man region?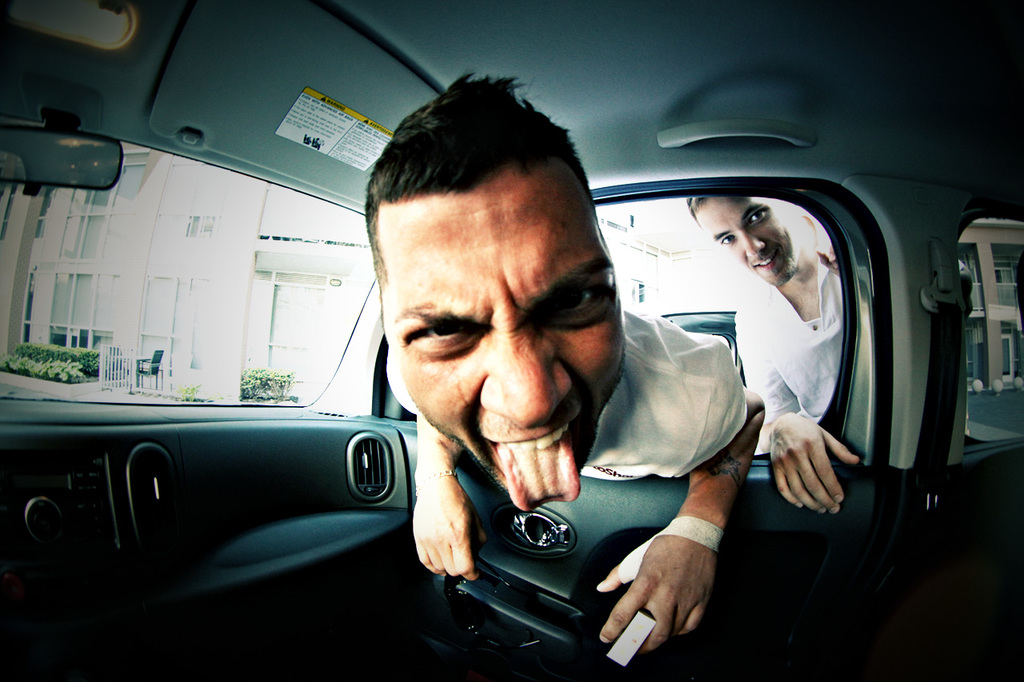
detection(684, 181, 858, 515)
